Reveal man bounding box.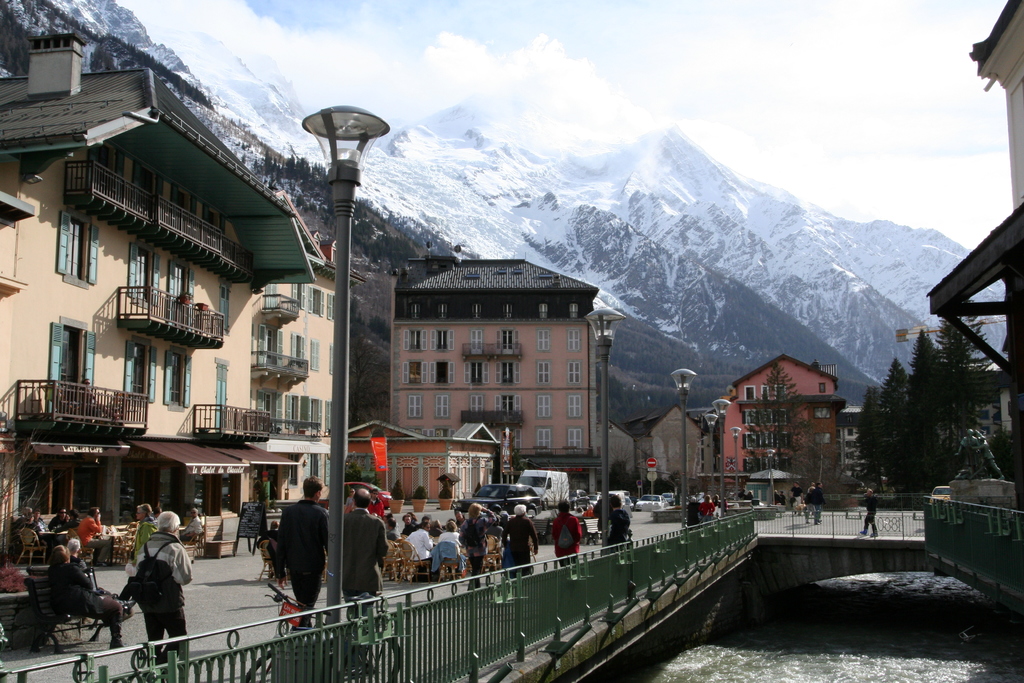
Revealed: box=[791, 481, 805, 514].
